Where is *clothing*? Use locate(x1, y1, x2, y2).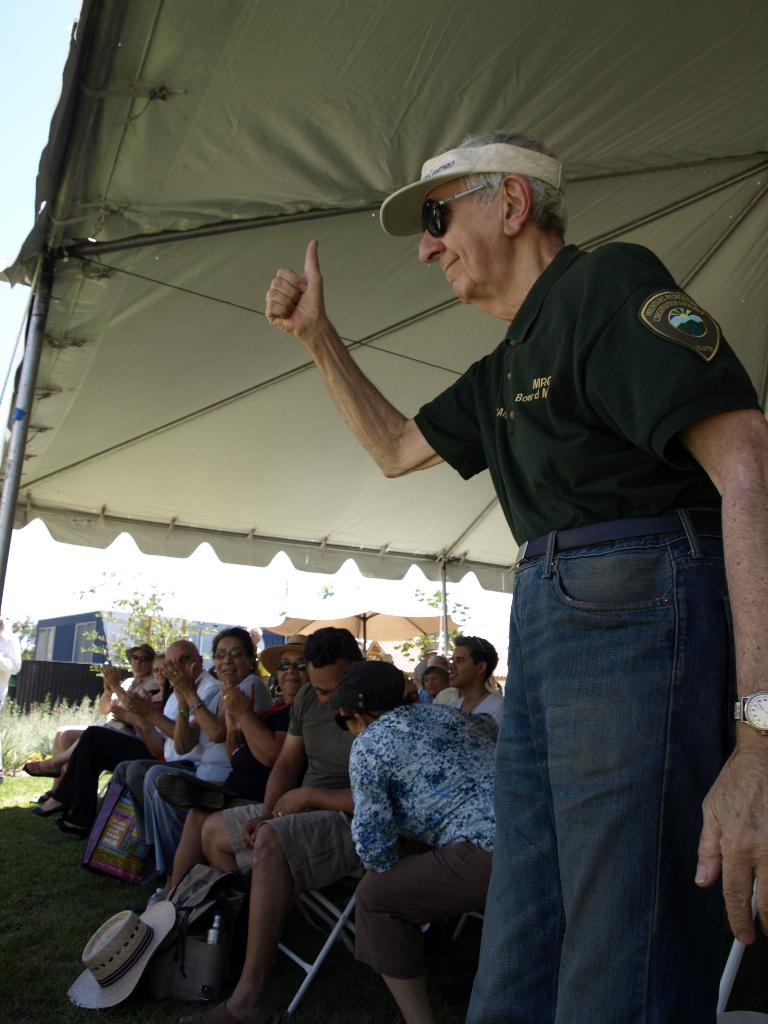
locate(159, 689, 285, 810).
